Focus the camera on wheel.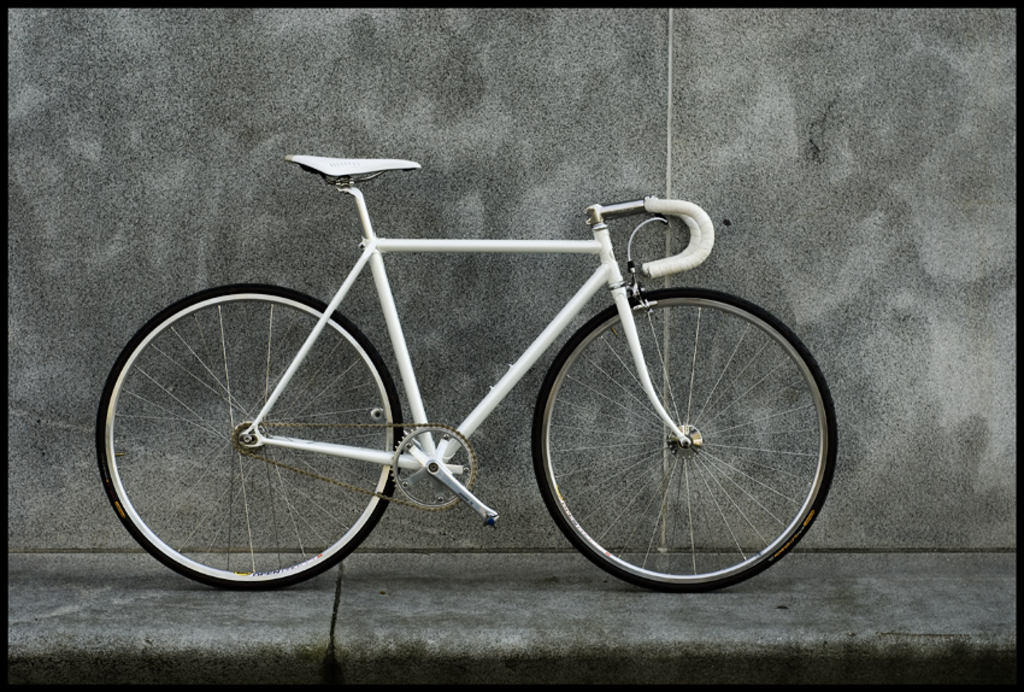
Focus region: 532:277:832:590.
